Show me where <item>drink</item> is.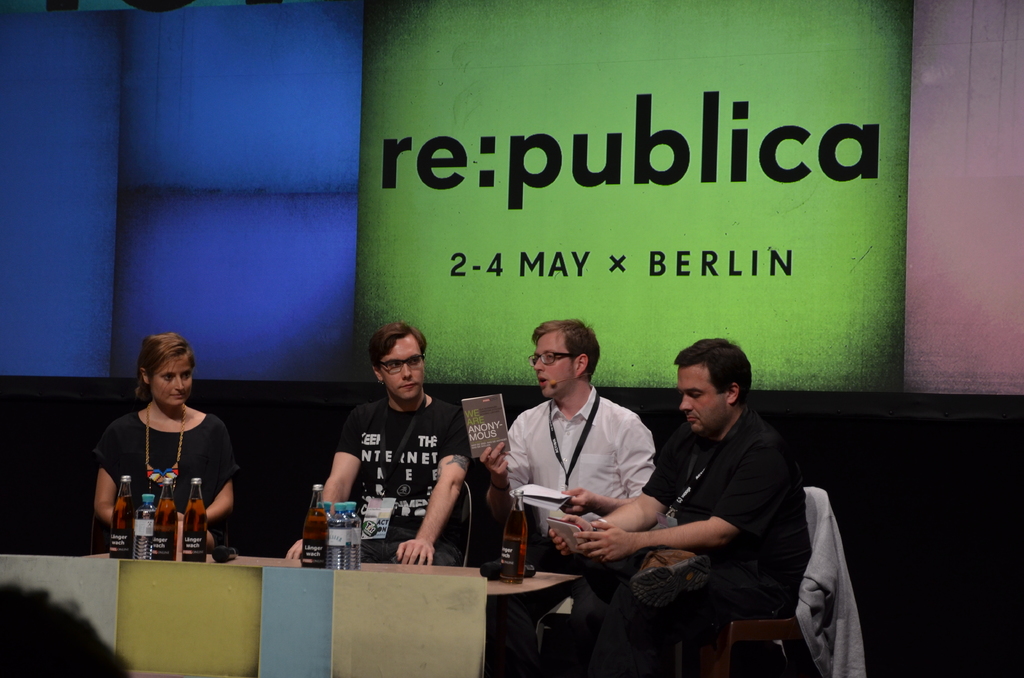
<item>drink</item> is at {"x1": 150, "y1": 496, "x2": 177, "y2": 565}.
